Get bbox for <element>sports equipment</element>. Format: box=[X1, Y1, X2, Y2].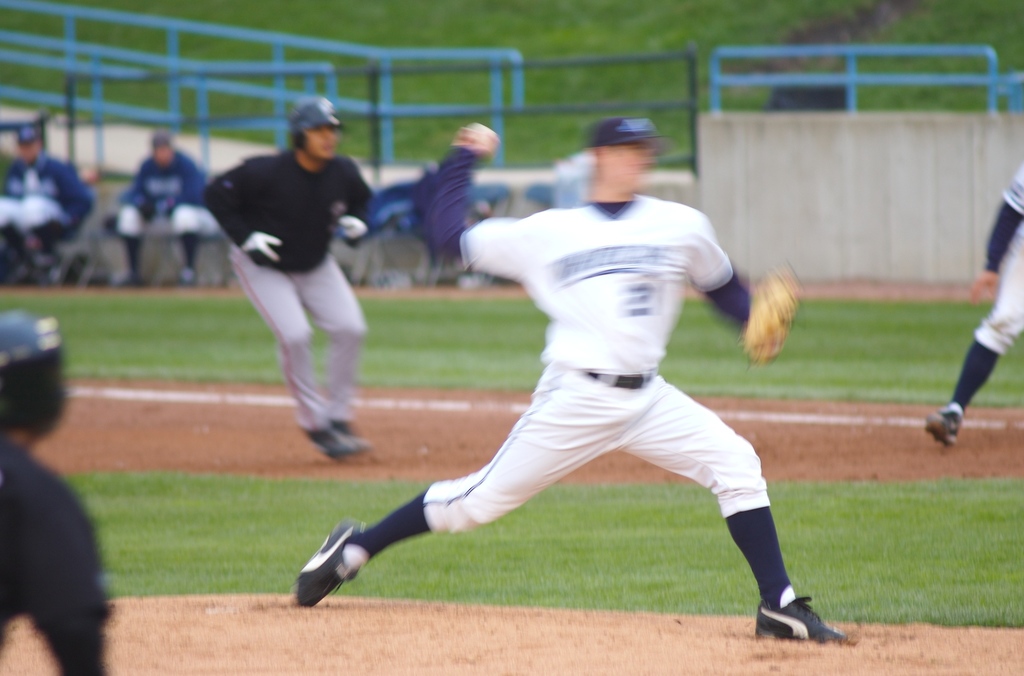
box=[738, 264, 805, 366].
